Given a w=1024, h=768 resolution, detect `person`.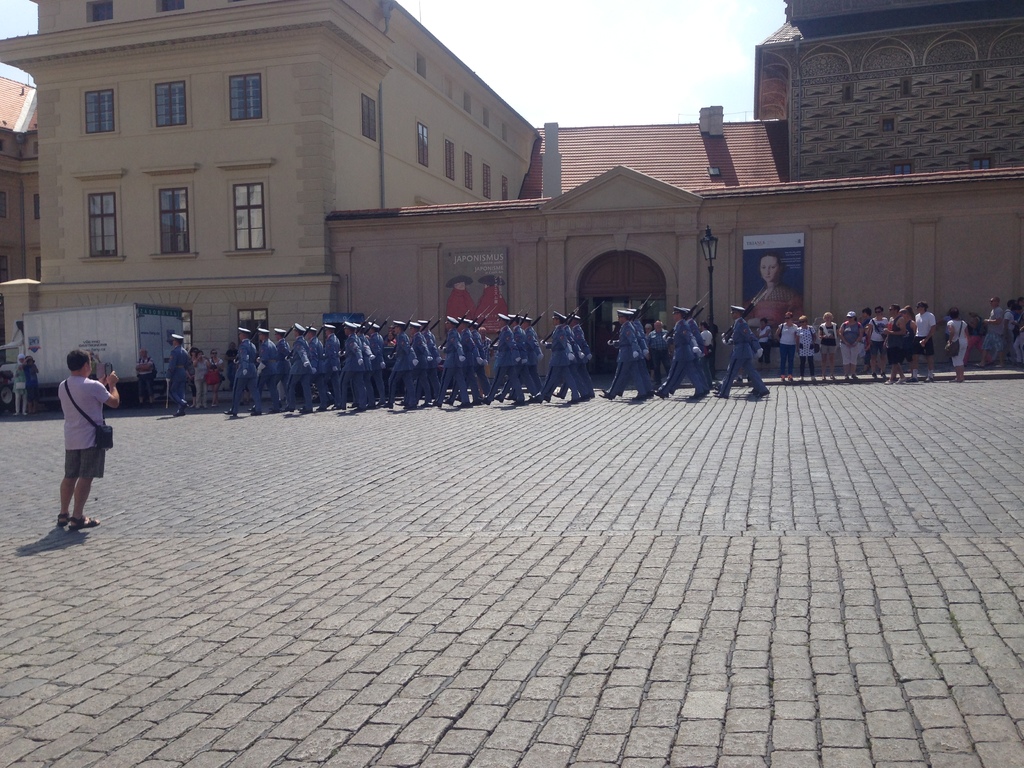
select_region(743, 249, 803, 323).
